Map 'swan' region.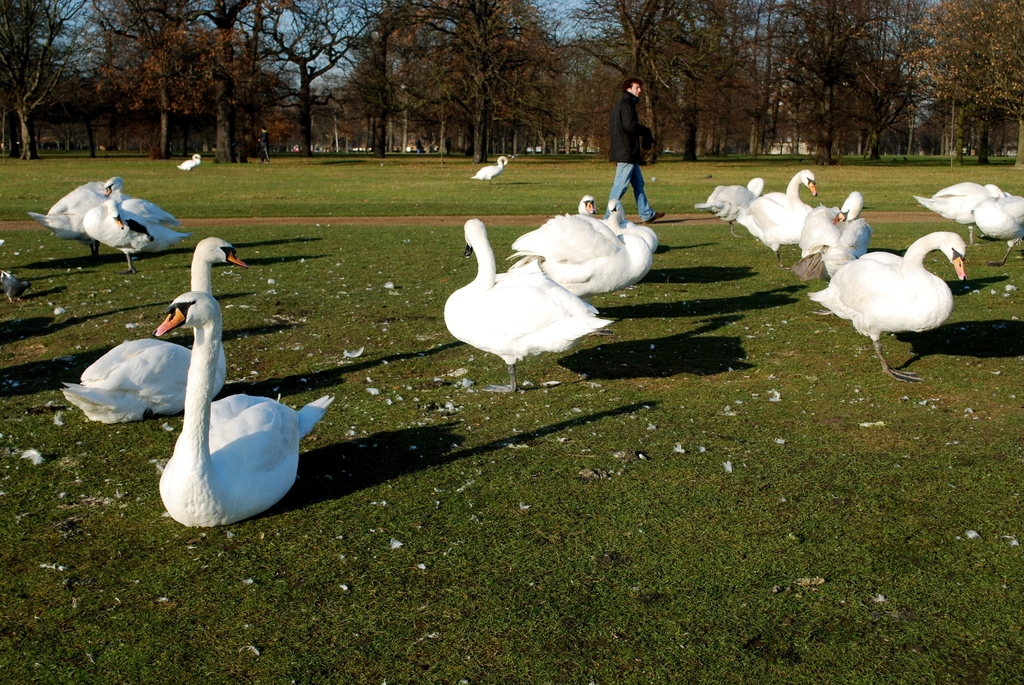
Mapped to [x1=502, y1=194, x2=656, y2=296].
